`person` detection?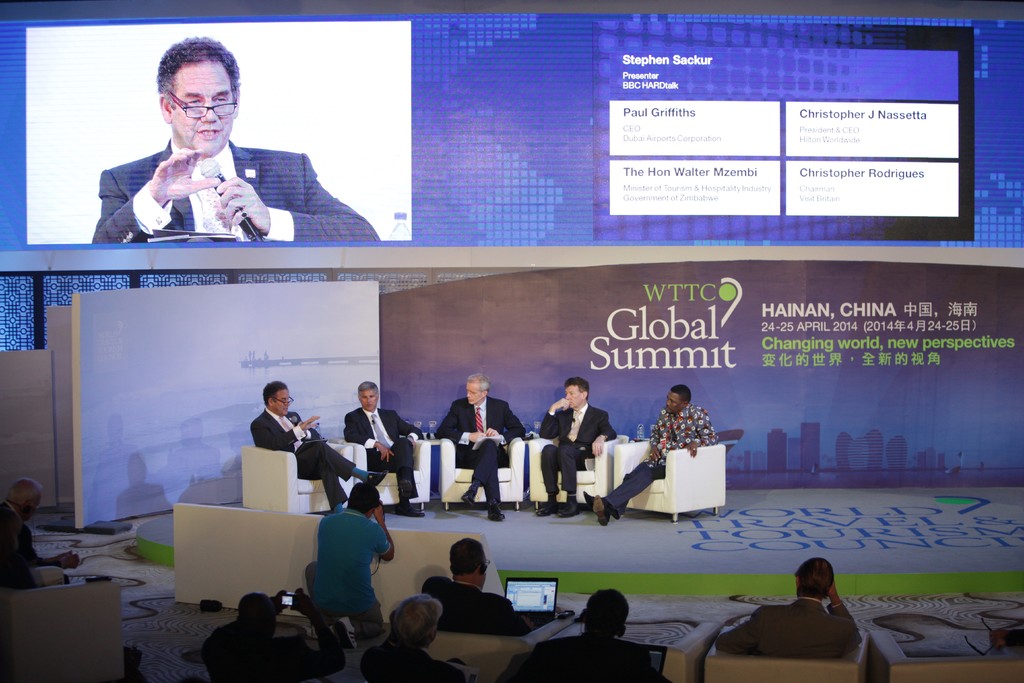
x1=509, y1=589, x2=669, y2=682
